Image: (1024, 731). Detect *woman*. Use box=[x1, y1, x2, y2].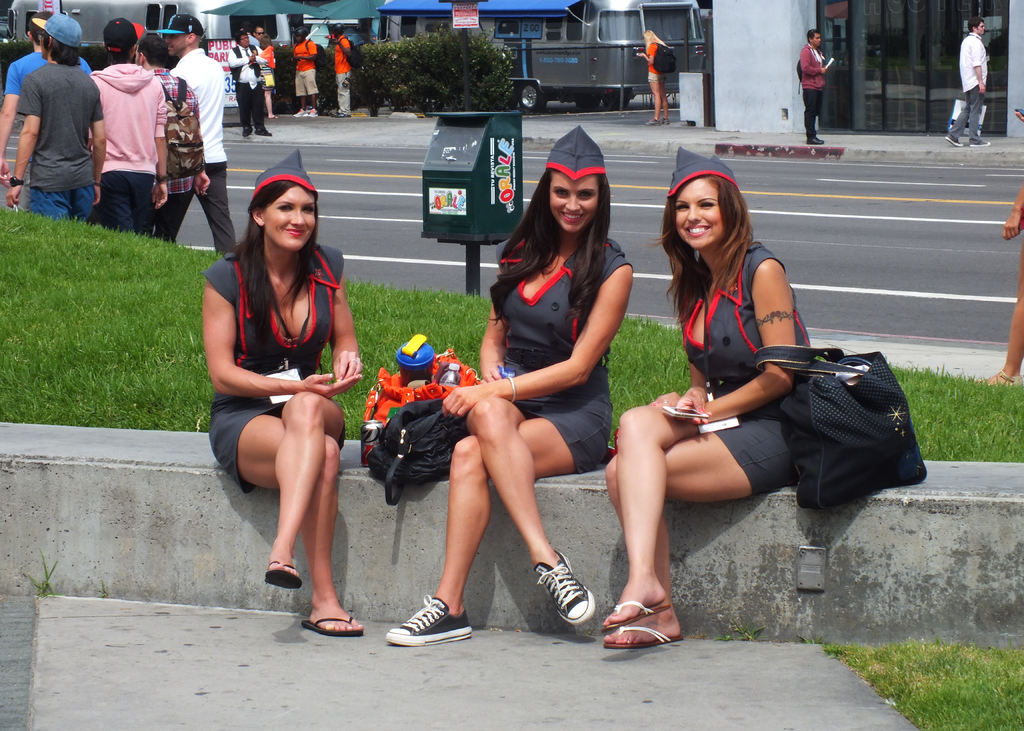
box=[594, 146, 816, 652].
